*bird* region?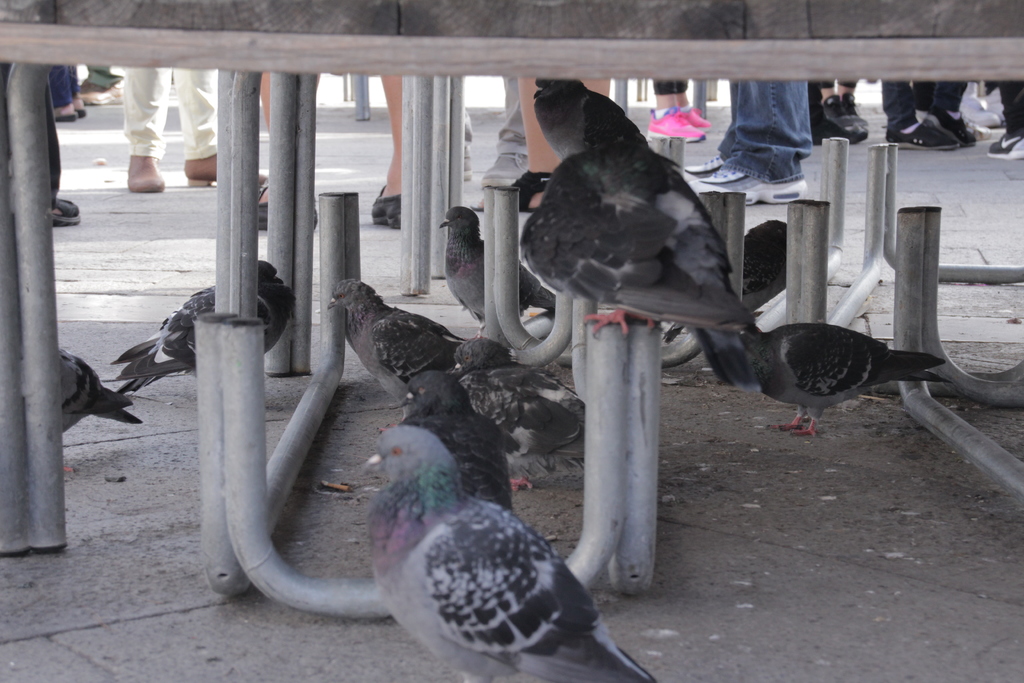
20,346,144,473
